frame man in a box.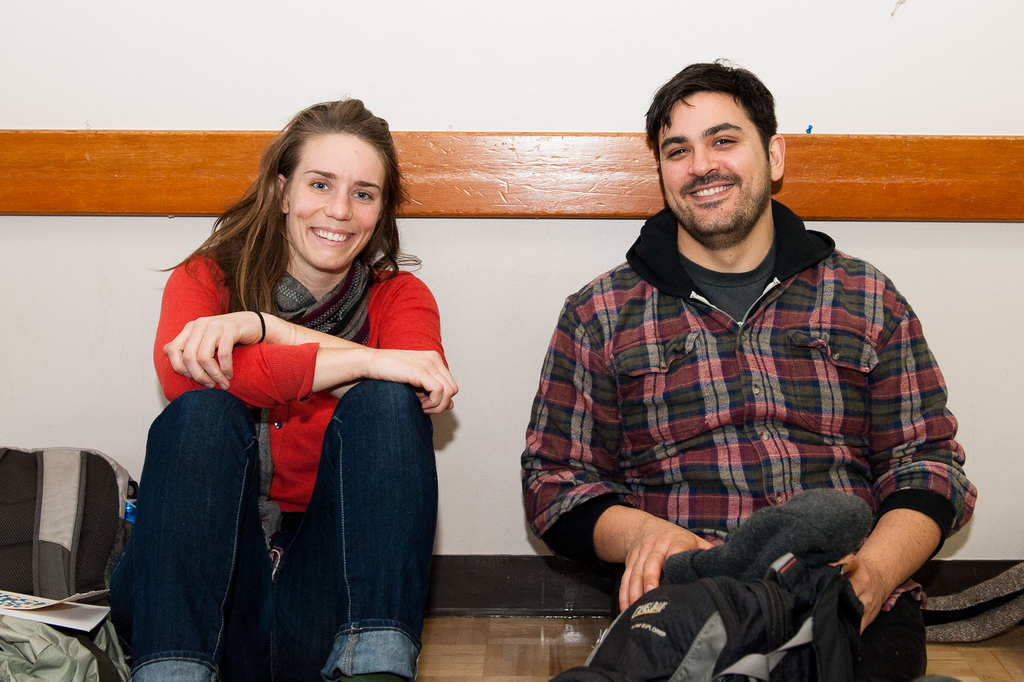
BBox(510, 55, 968, 669).
